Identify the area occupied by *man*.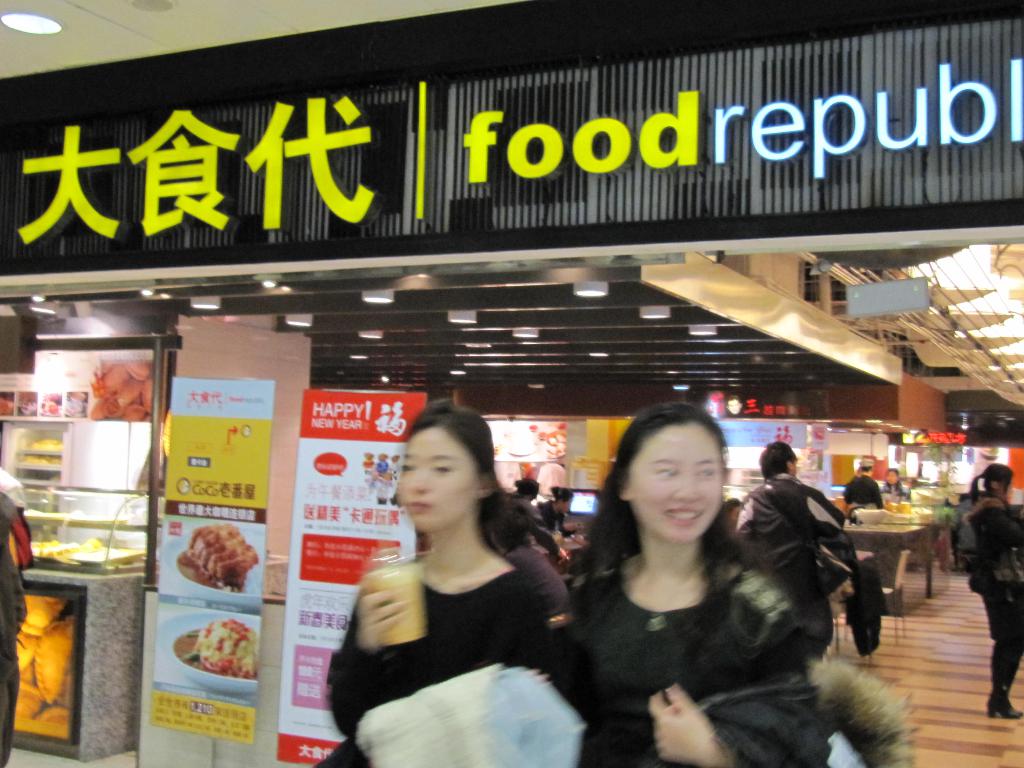
Area: x1=842, y1=455, x2=884, y2=509.
